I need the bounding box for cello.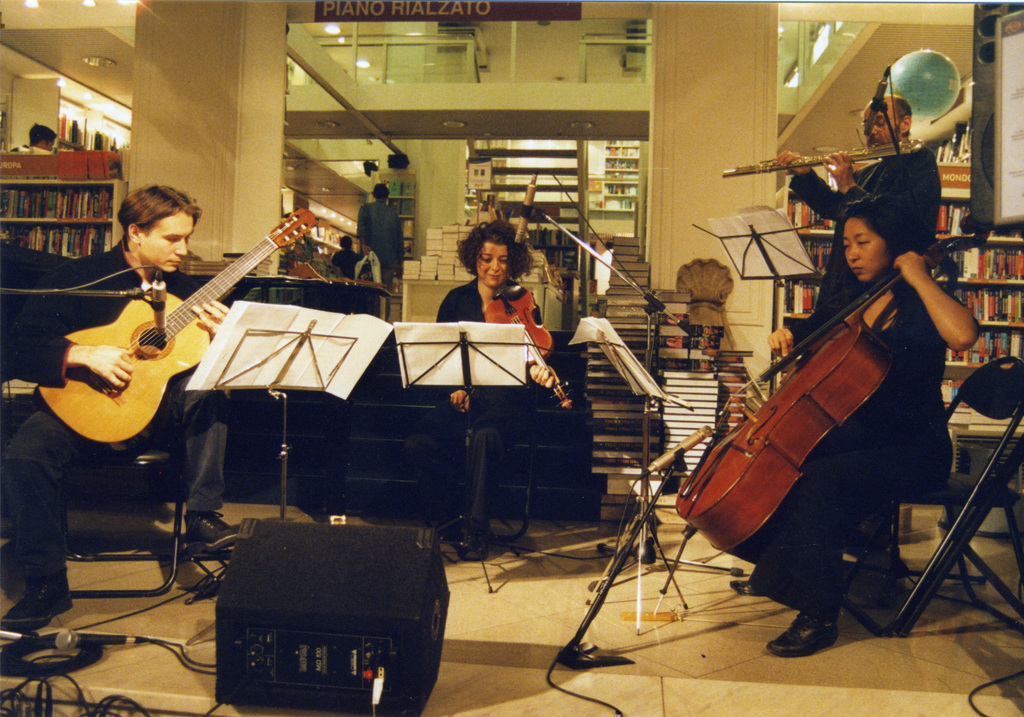
Here it is: 476, 284, 575, 407.
